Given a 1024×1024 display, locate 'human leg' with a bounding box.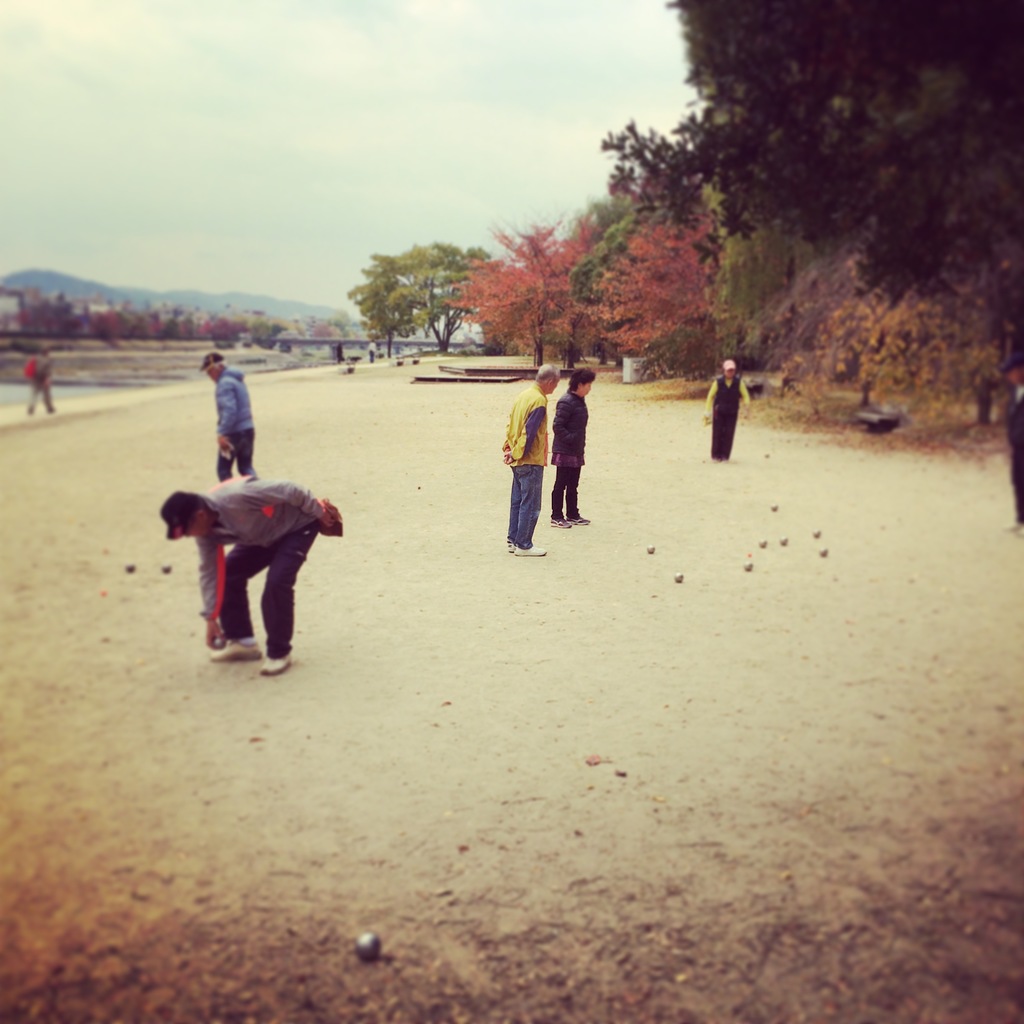
Located: 233 431 261 480.
